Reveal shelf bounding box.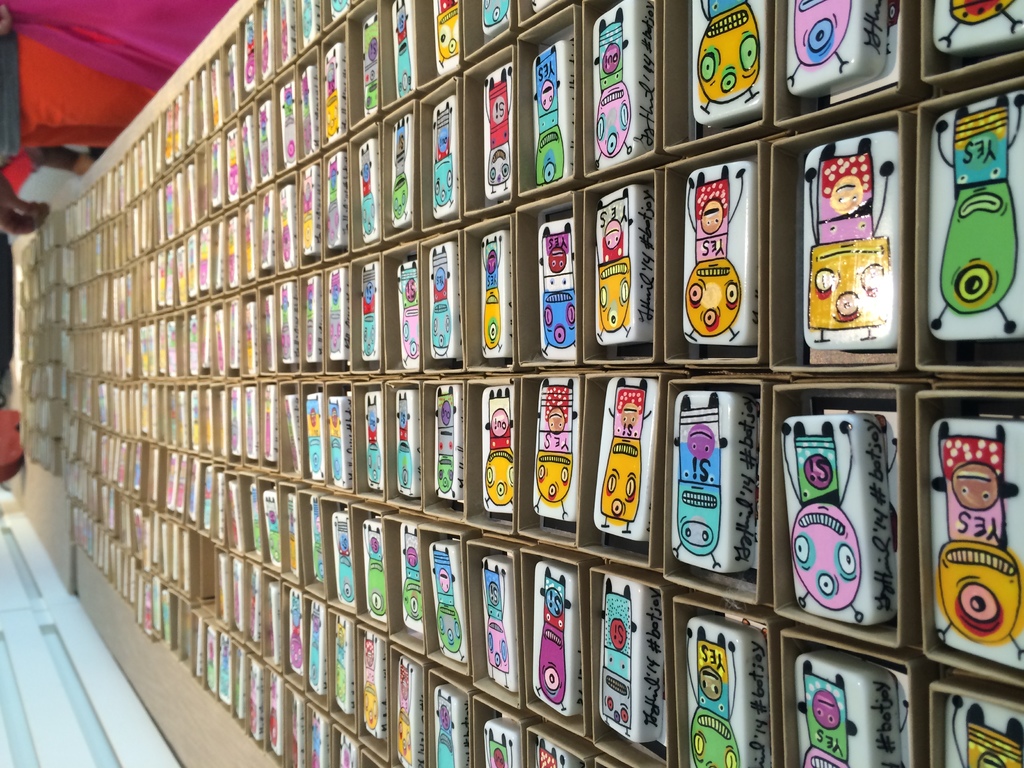
Revealed: 463,547,524,719.
